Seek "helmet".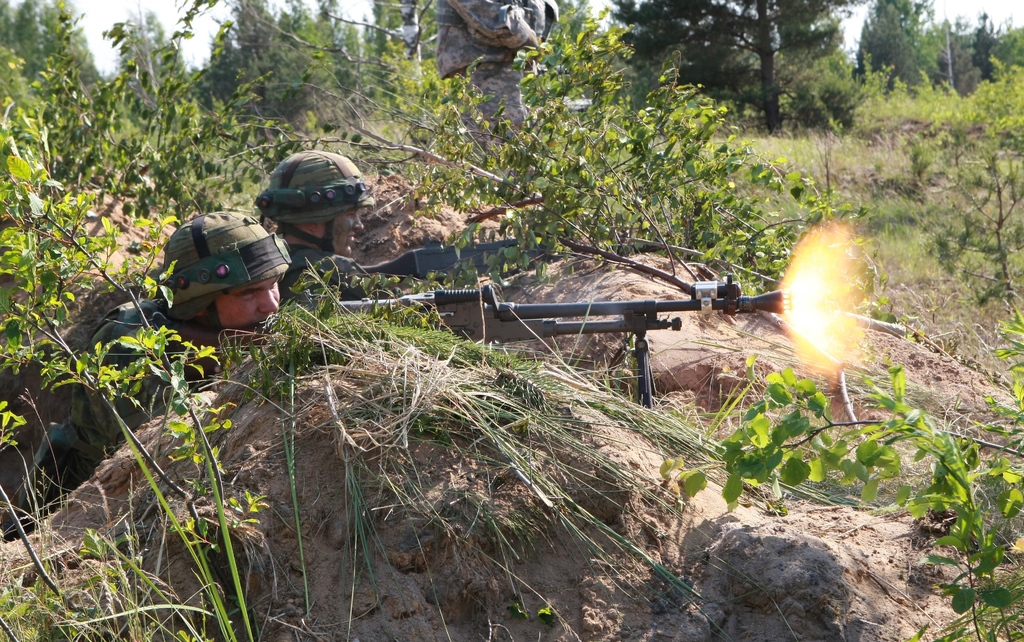
rect(151, 207, 292, 339).
